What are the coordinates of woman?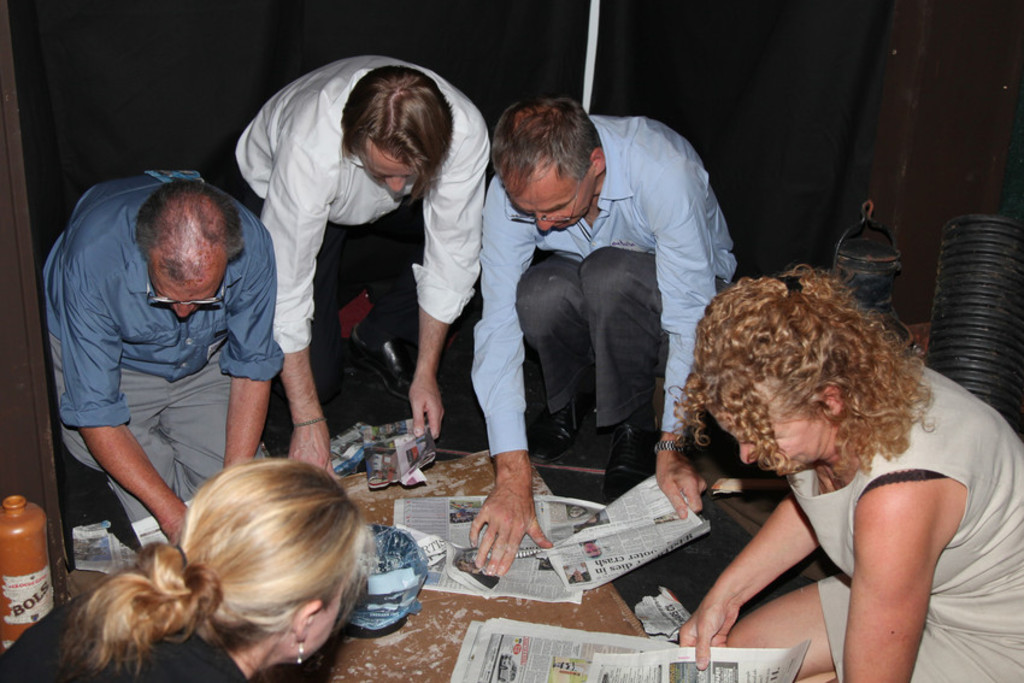
[x1=0, y1=454, x2=365, y2=682].
